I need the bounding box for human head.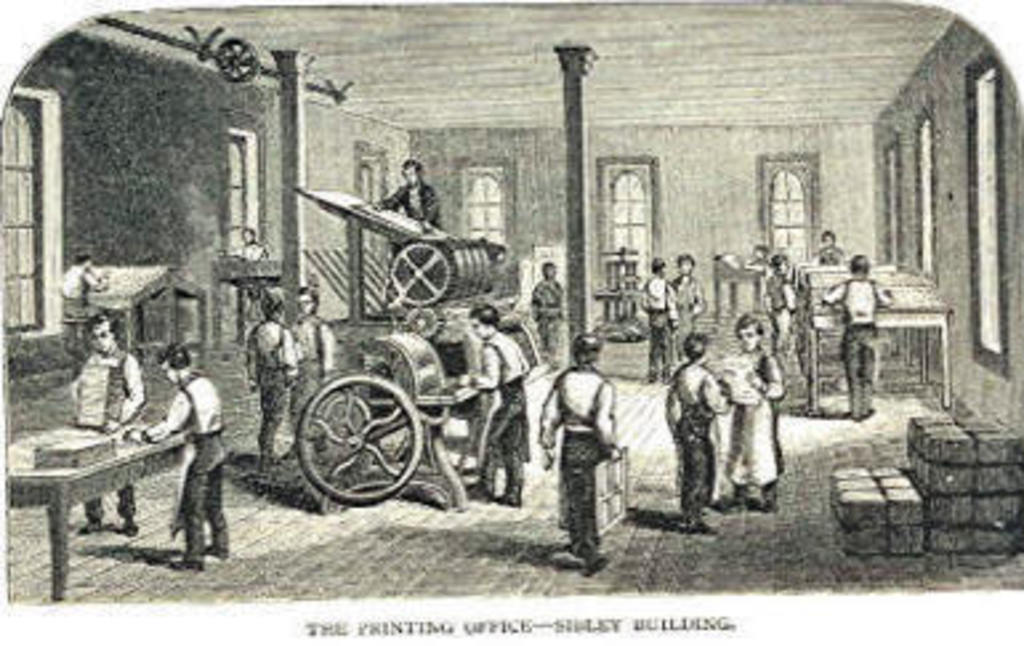
Here it is: x1=569, y1=338, x2=596, y2=370.
